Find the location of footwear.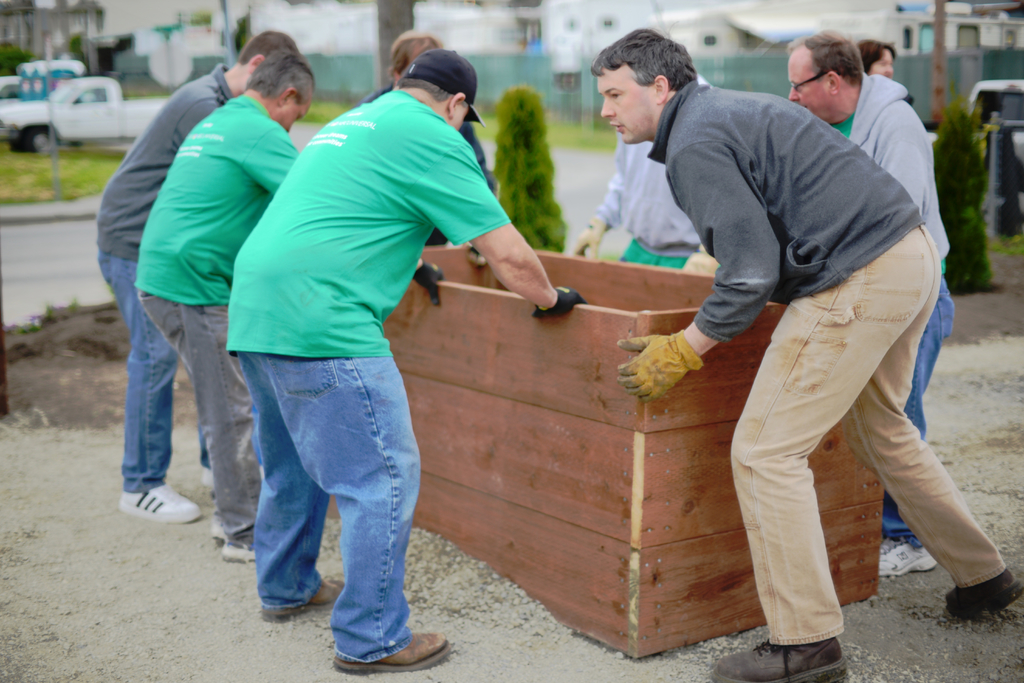
Location: detection(266, 575, 344, 620).
